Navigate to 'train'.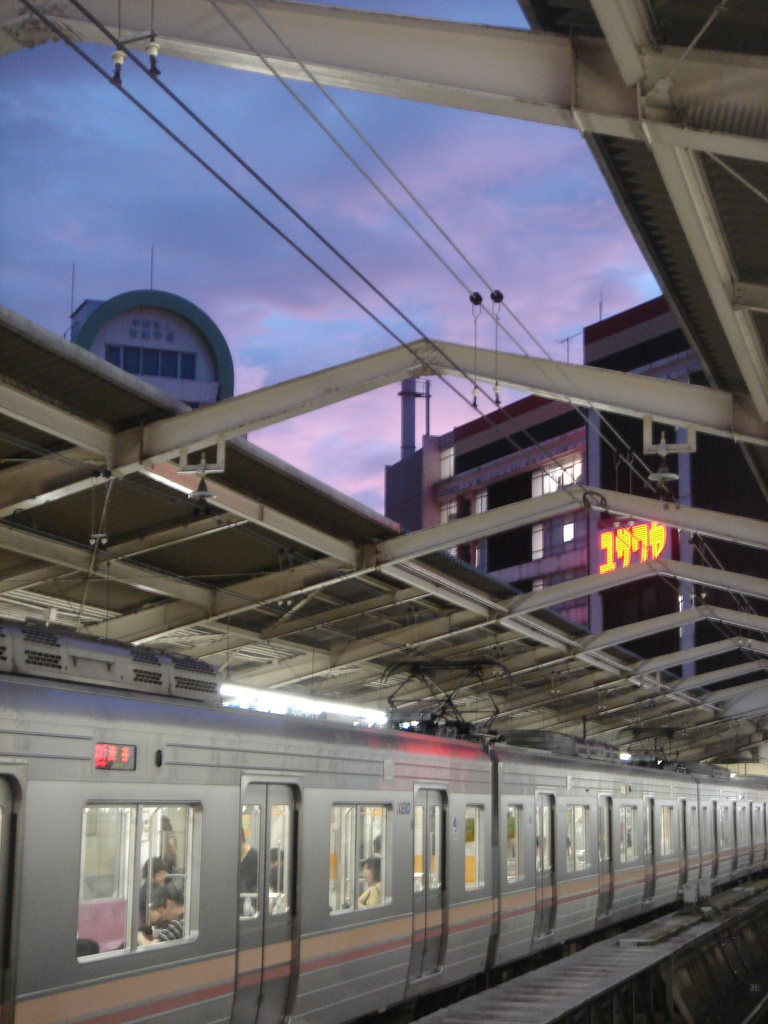
Navigation target: locate(0, 618, 767, 1023).
